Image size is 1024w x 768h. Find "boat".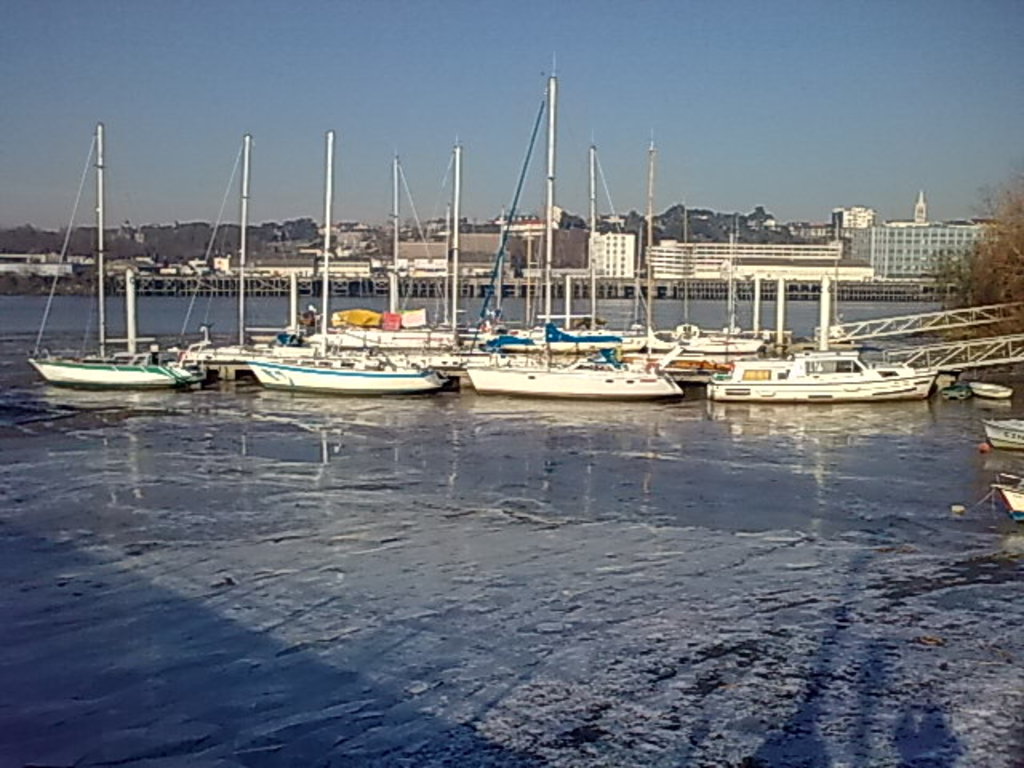
696/197/942/411.
